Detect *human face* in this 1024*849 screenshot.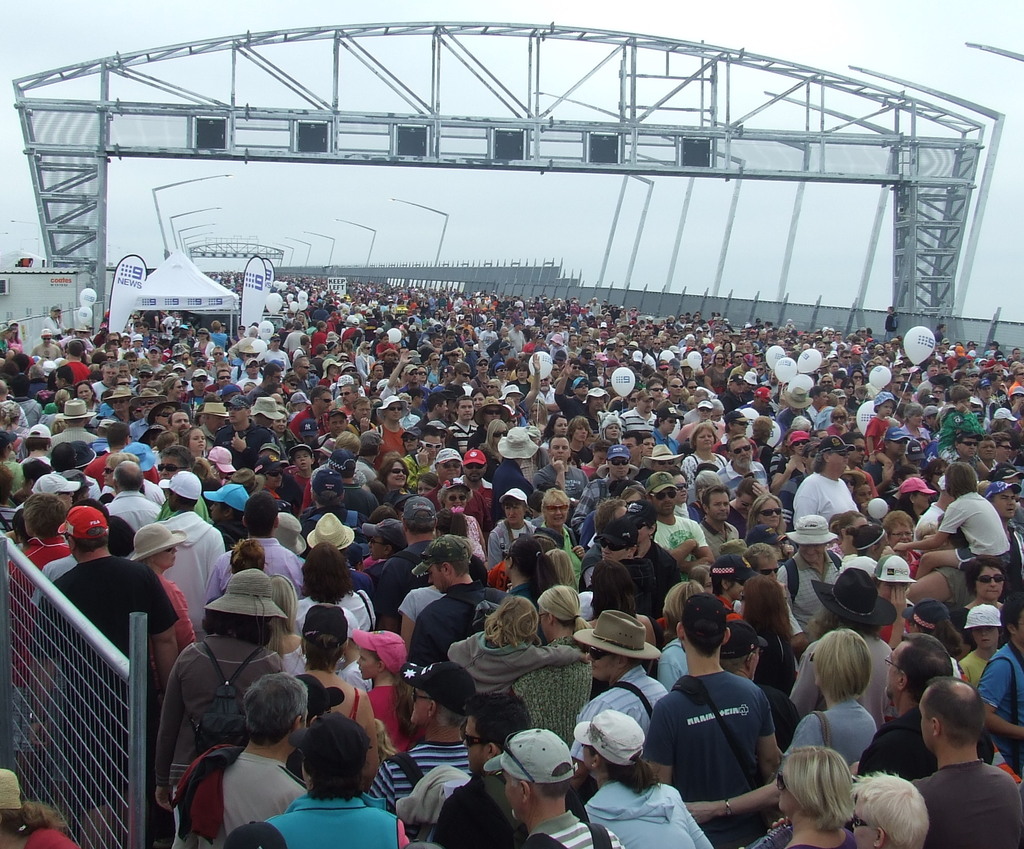
Detection: {"left": 417, "top": 366, "right": 426, "bottom": 380}.
